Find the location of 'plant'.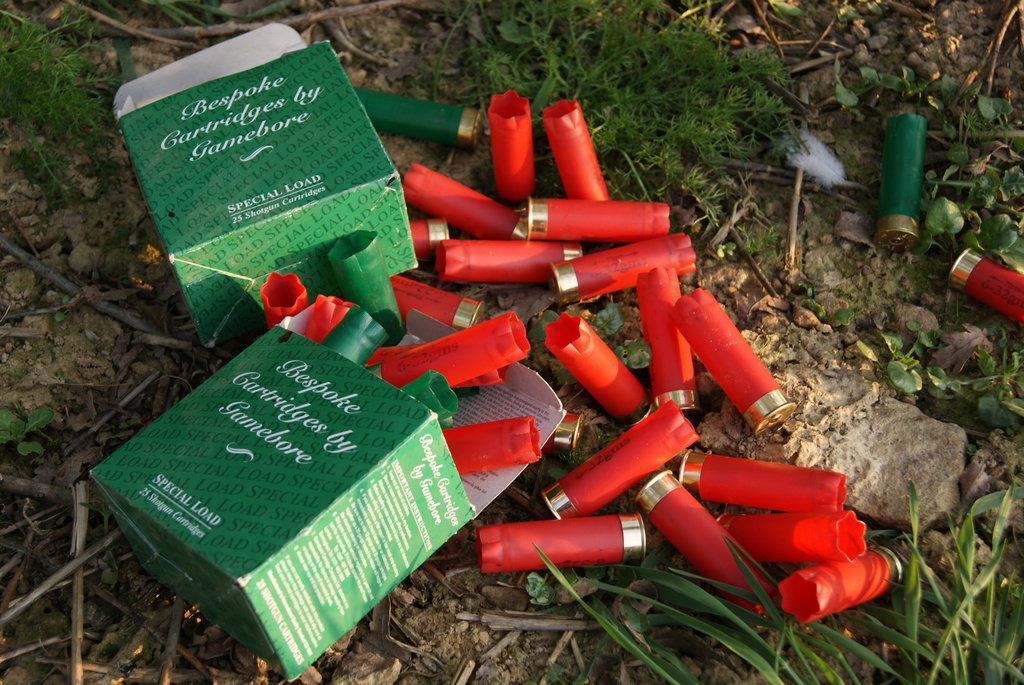
Location: <box>528,476,1023,684</box>.
